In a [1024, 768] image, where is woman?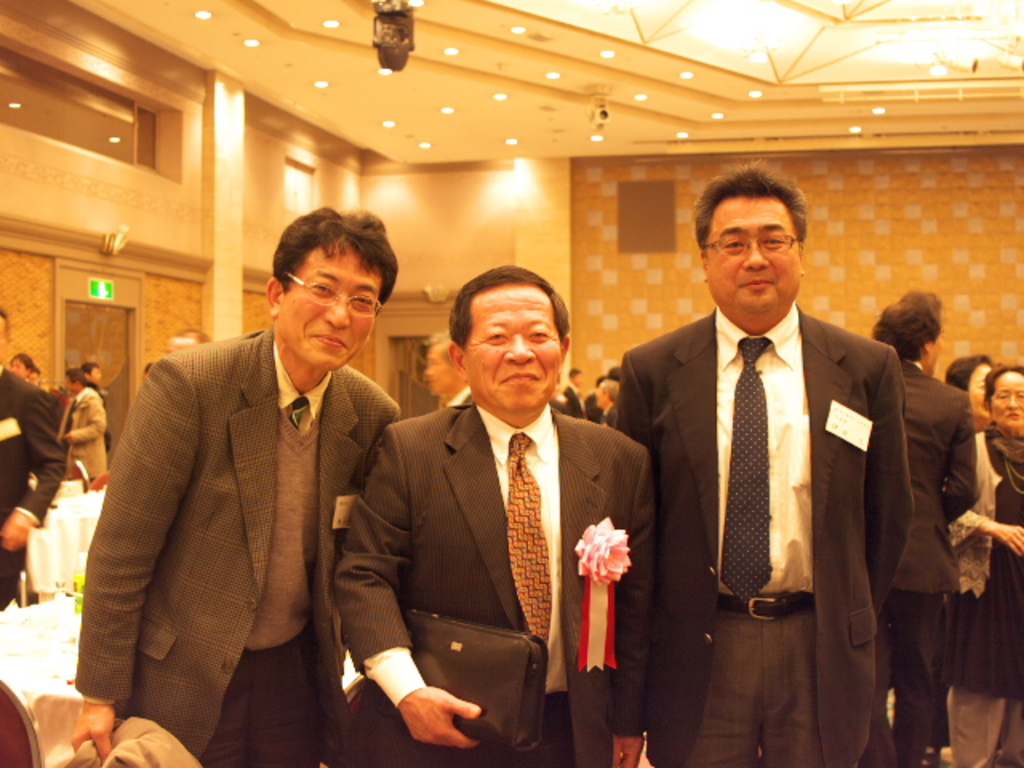
{"left": 946, "top": 366, "right": 1022, "bottom": 766}.
